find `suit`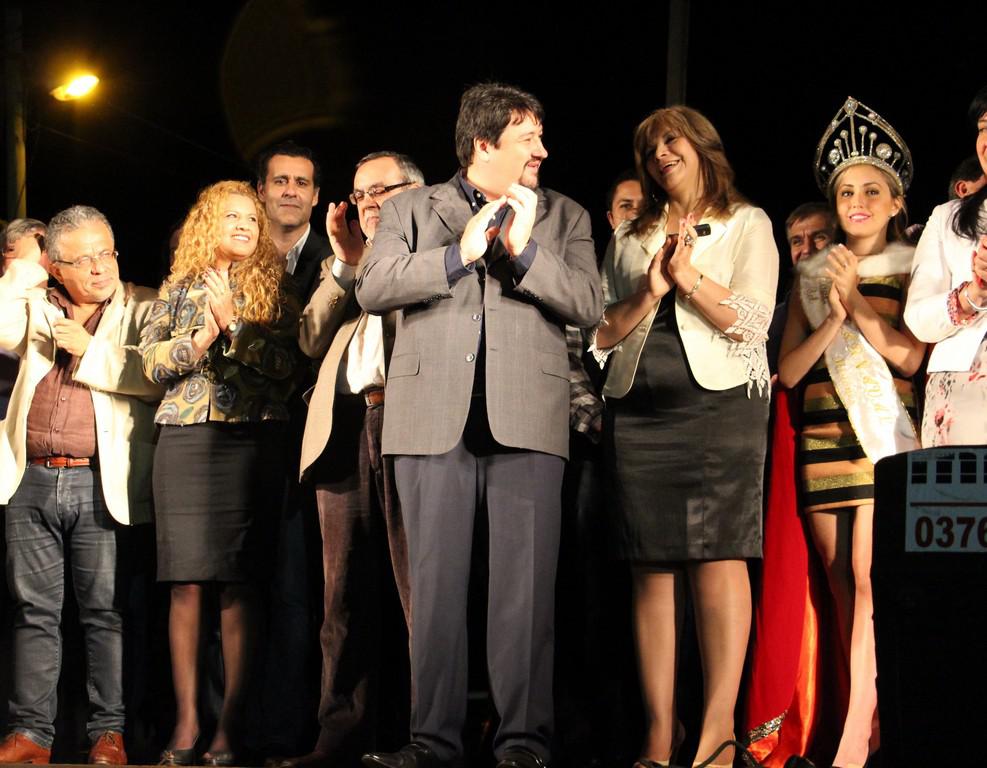
{"x1": 293, "y1": 252, "x2": 398, "y2": 482}
